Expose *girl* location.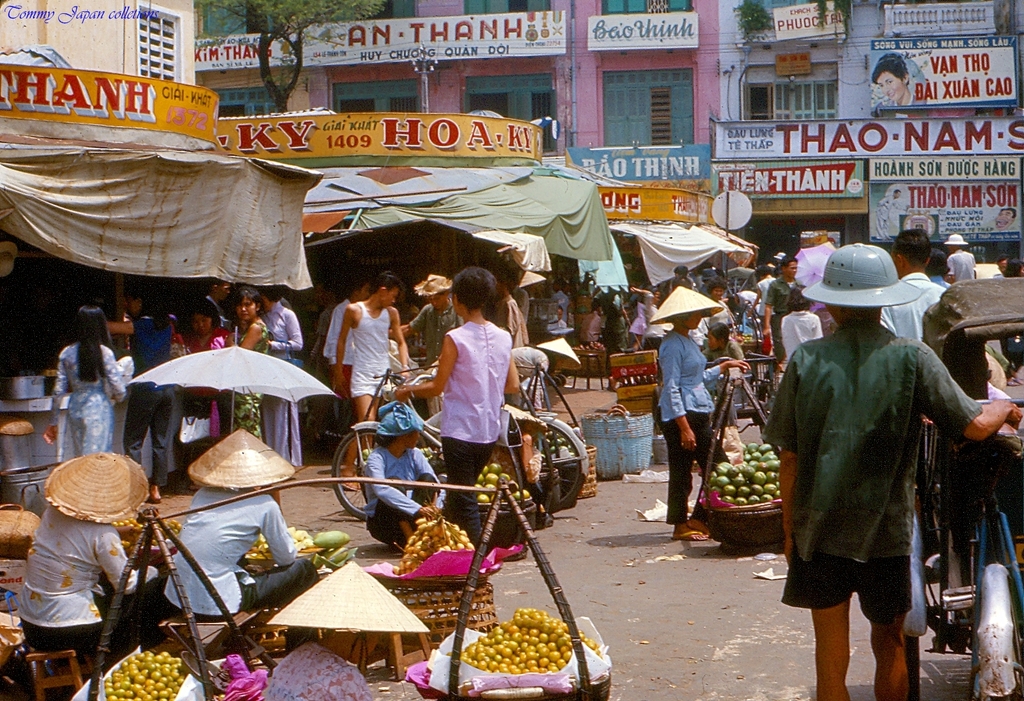
Exposed at box(433, 268, 520, 545).
